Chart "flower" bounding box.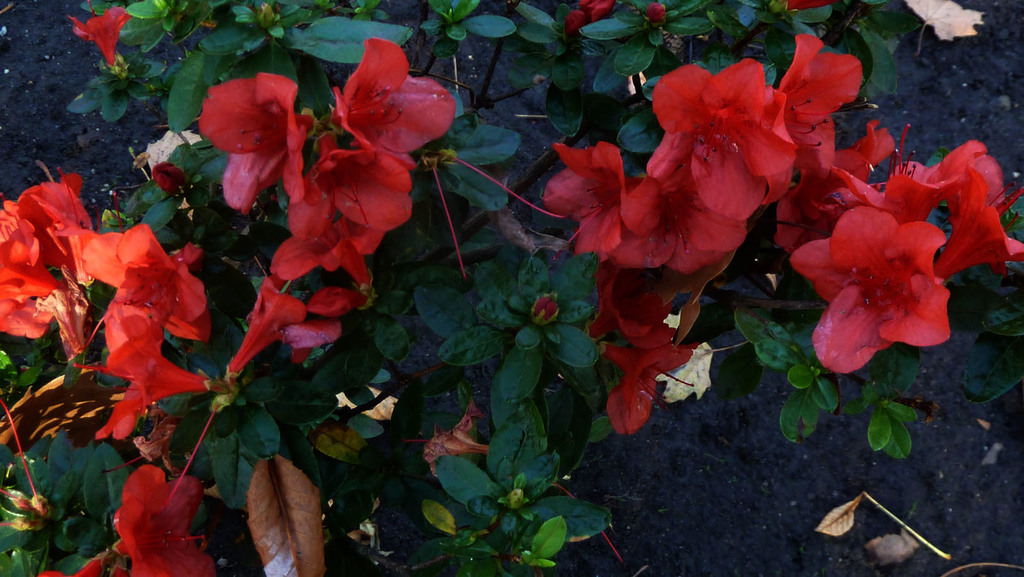
Charted: [x1=70, y1=6, x2=138, y2=65].
